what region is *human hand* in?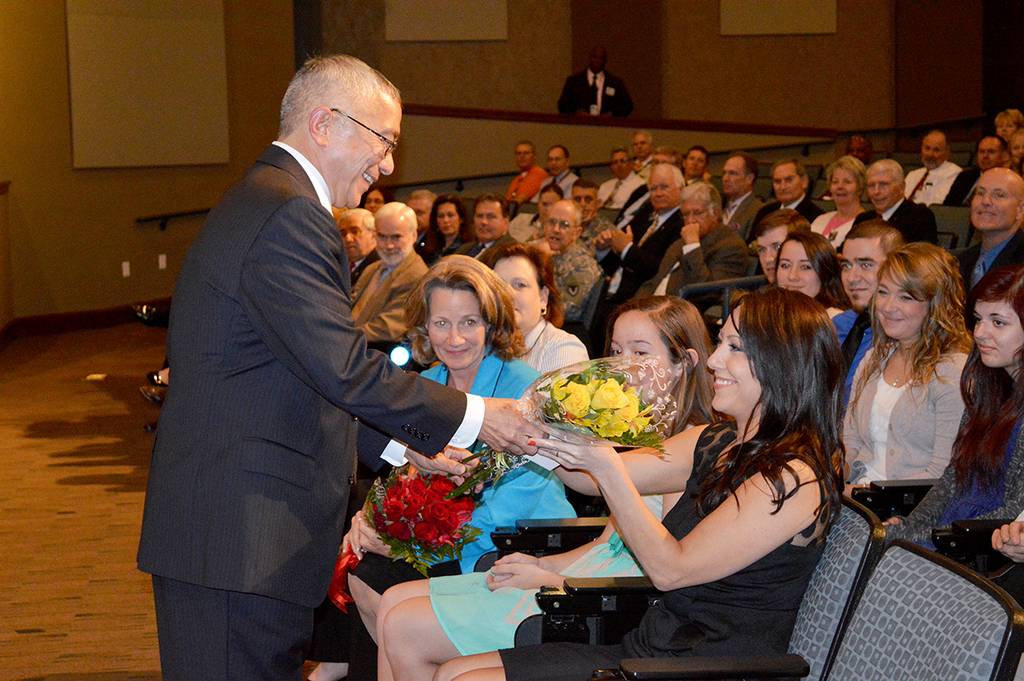
[left=490, top=552, right=541, bottom=581].
